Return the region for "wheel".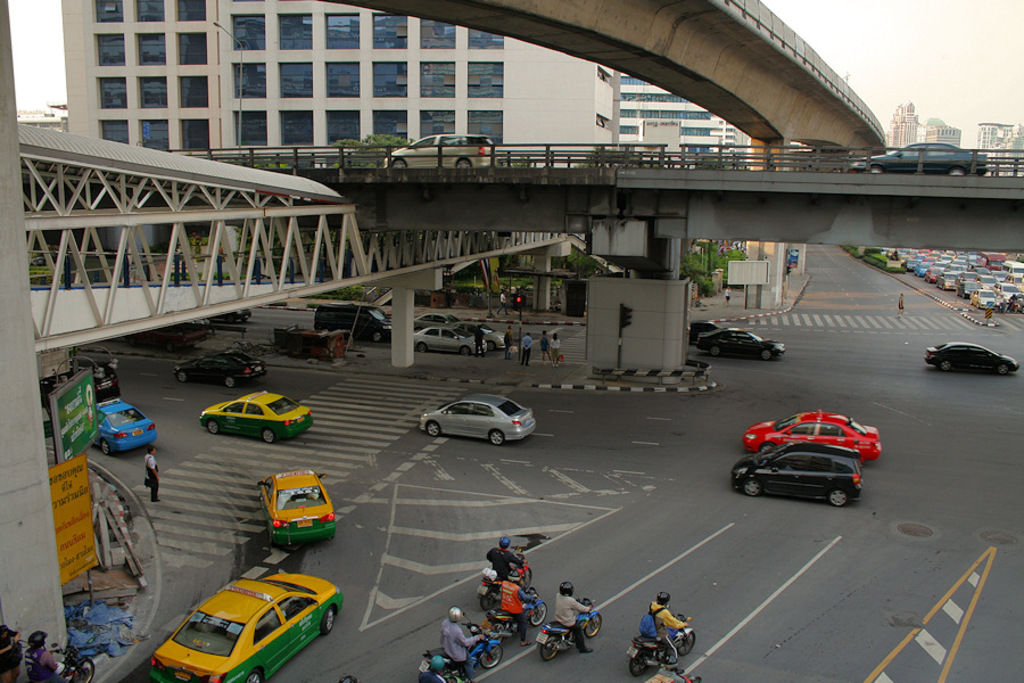
(left=539, top=636, right=560, bottom=660).
